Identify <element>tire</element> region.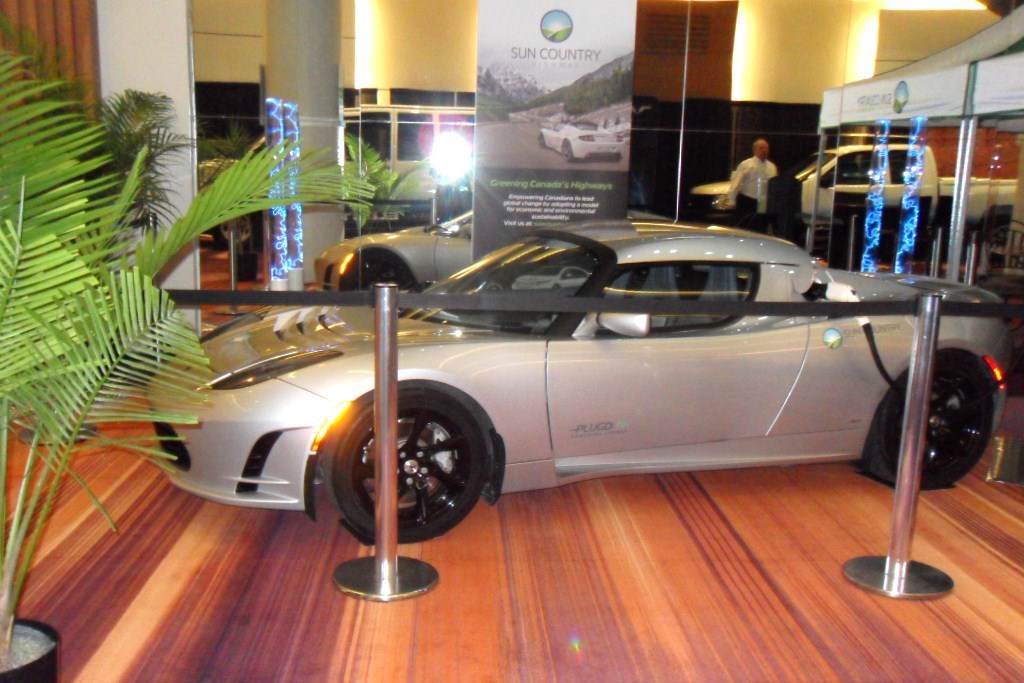
Region: select_region(328, 385, 484, 542).
